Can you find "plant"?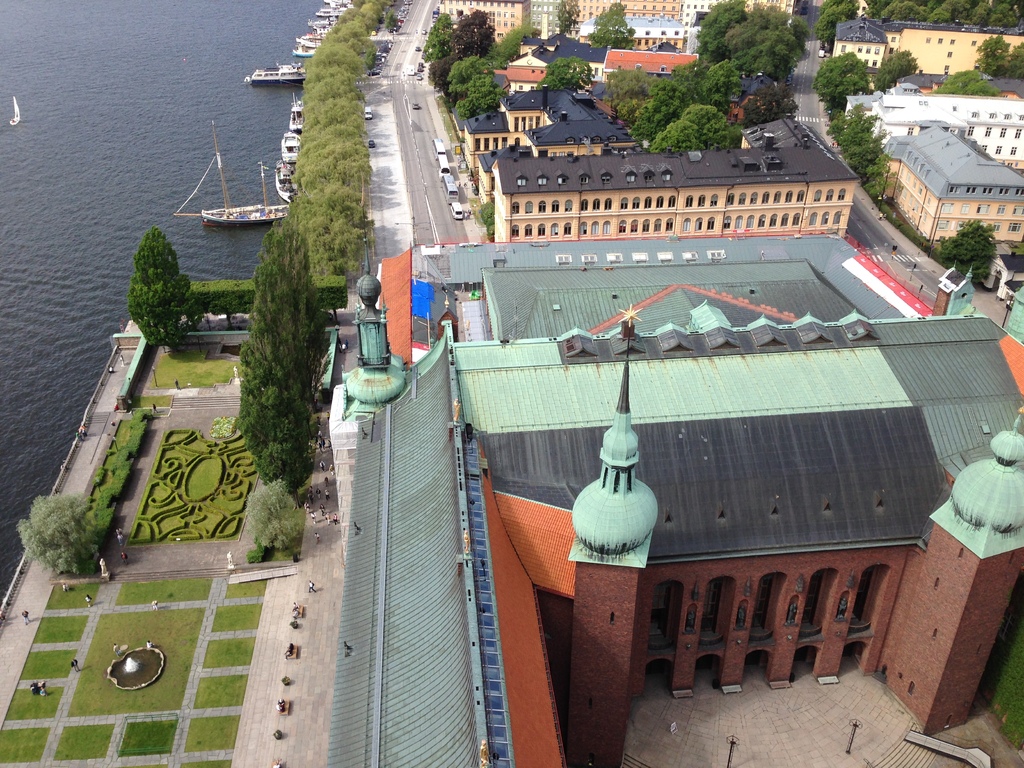
Yes, bounding box: <box>484,219,493,227</box>.
